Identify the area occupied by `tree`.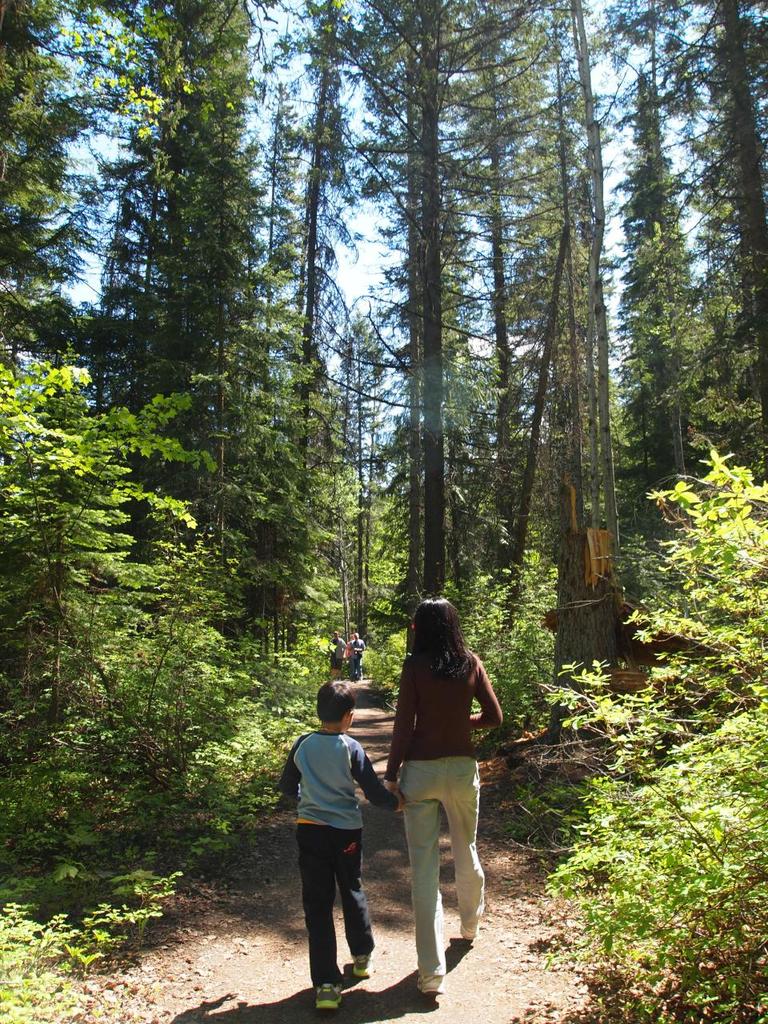
Area: [0,348,262,821].
